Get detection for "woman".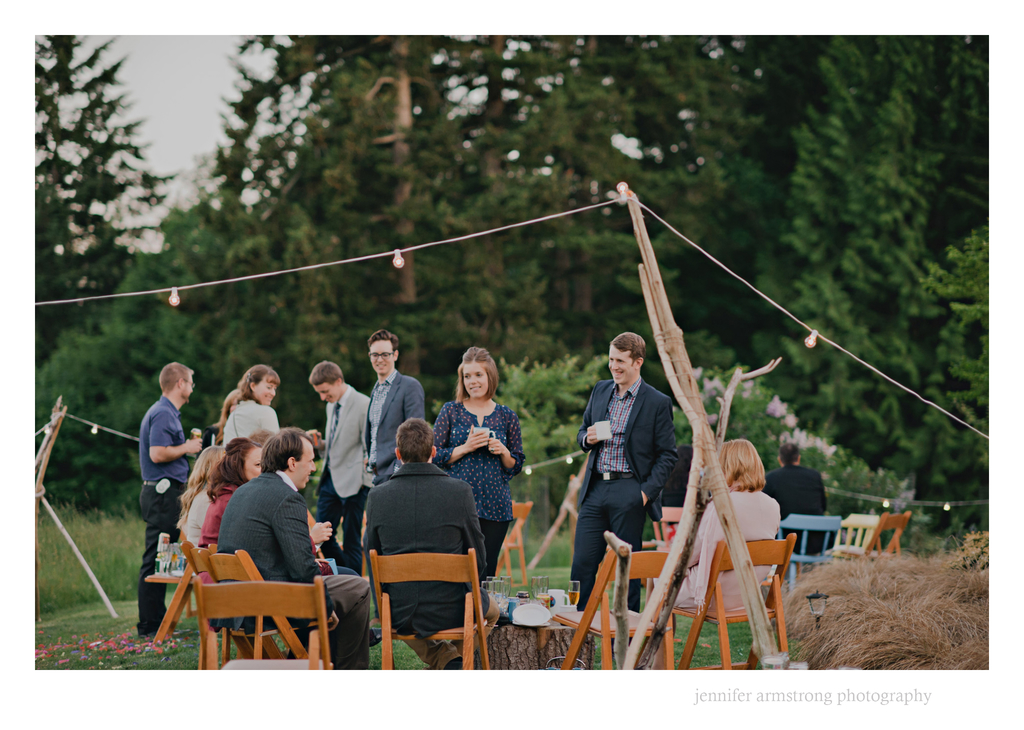
Detection: (left=195, top=434, right=333, bottom=635).
